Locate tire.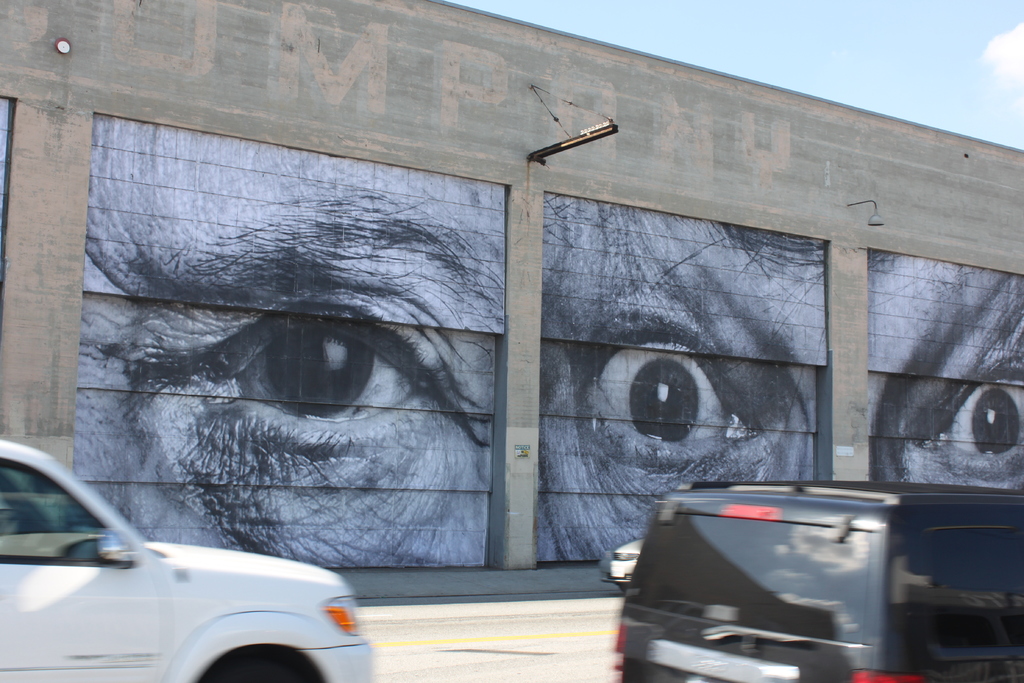
Bounding box: {"left": 198, "top": 645, "right": 310, "bottom": 682}.
